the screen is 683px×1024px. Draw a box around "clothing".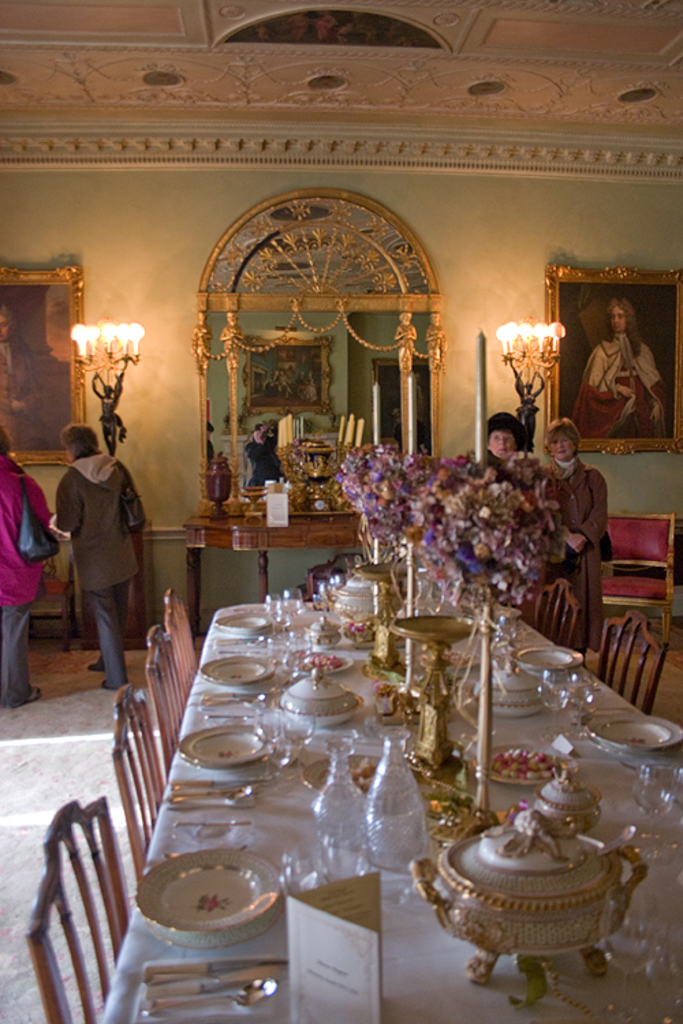
x1=0, y1=449, x2=60, y2=703.
